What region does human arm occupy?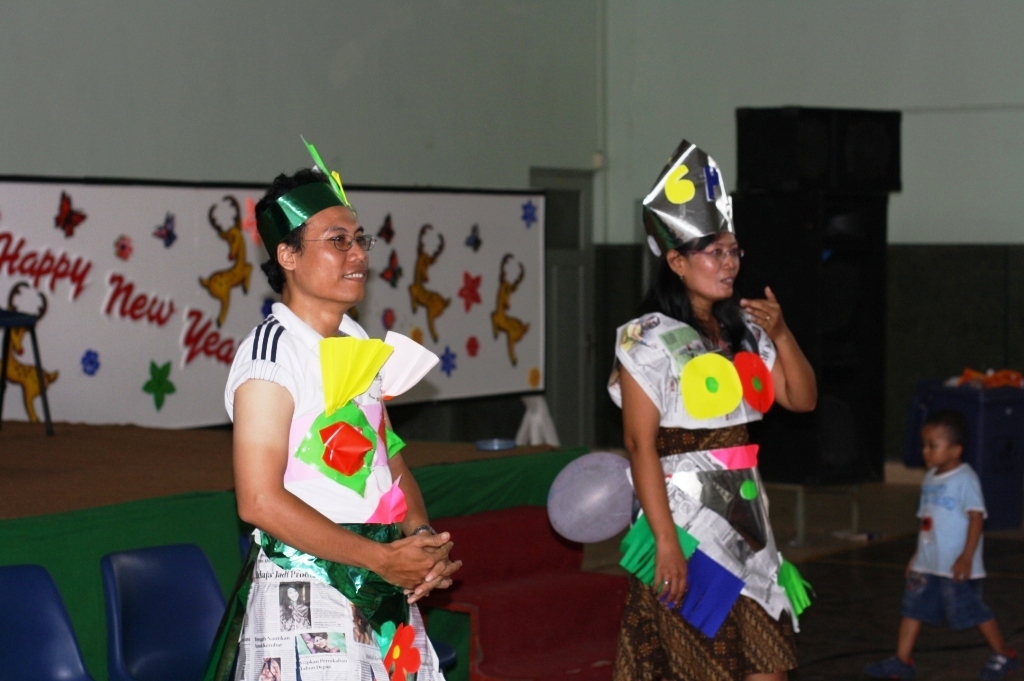
detection(347, 333, 463, 609).
